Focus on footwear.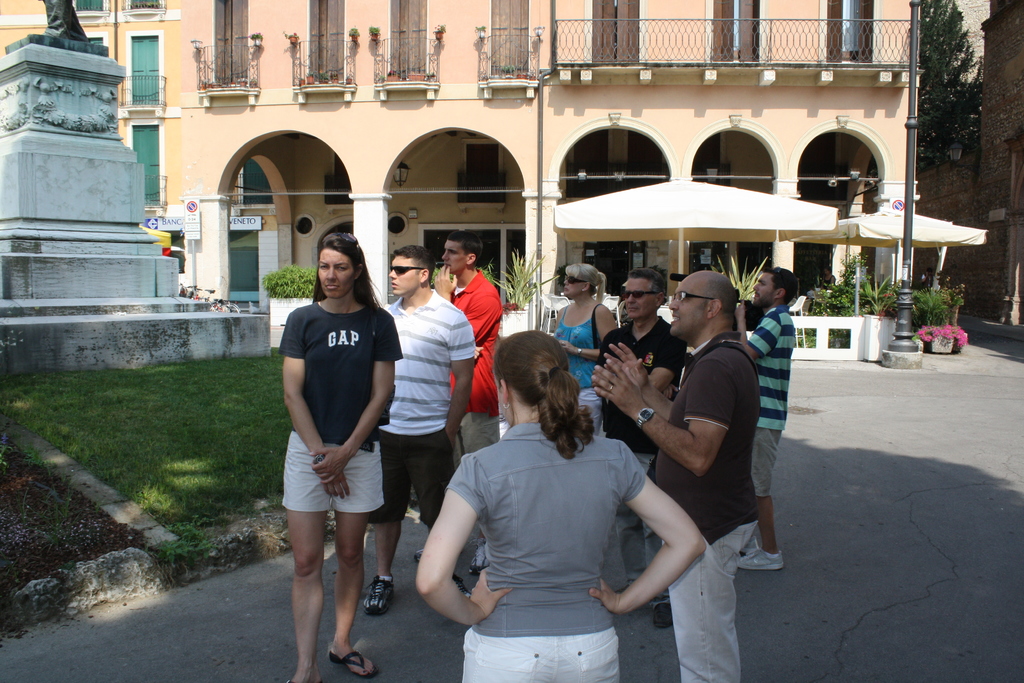
Focused at [left=467, top=538, right=493, bottom=575].
